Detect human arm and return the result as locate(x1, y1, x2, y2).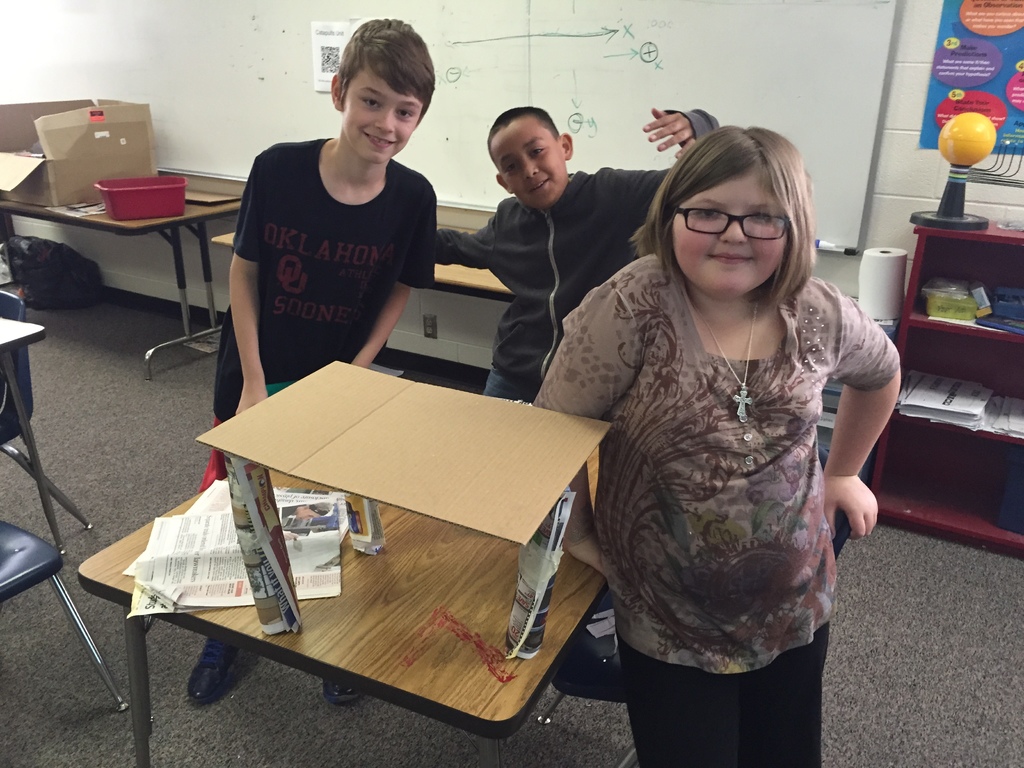
locate(527, 267, 652, 586).
